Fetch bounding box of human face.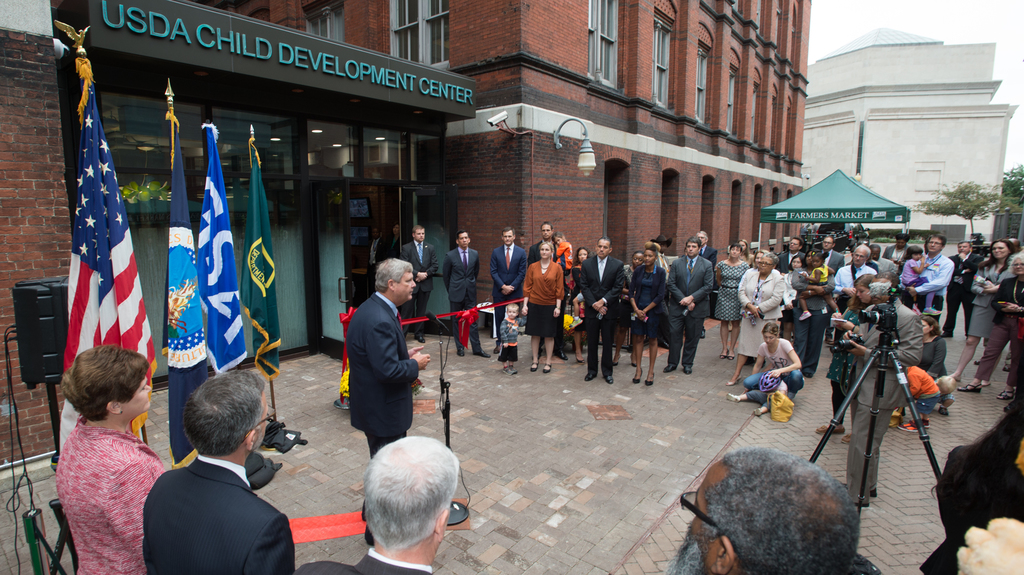
Bbox: (727,245,740,258).
